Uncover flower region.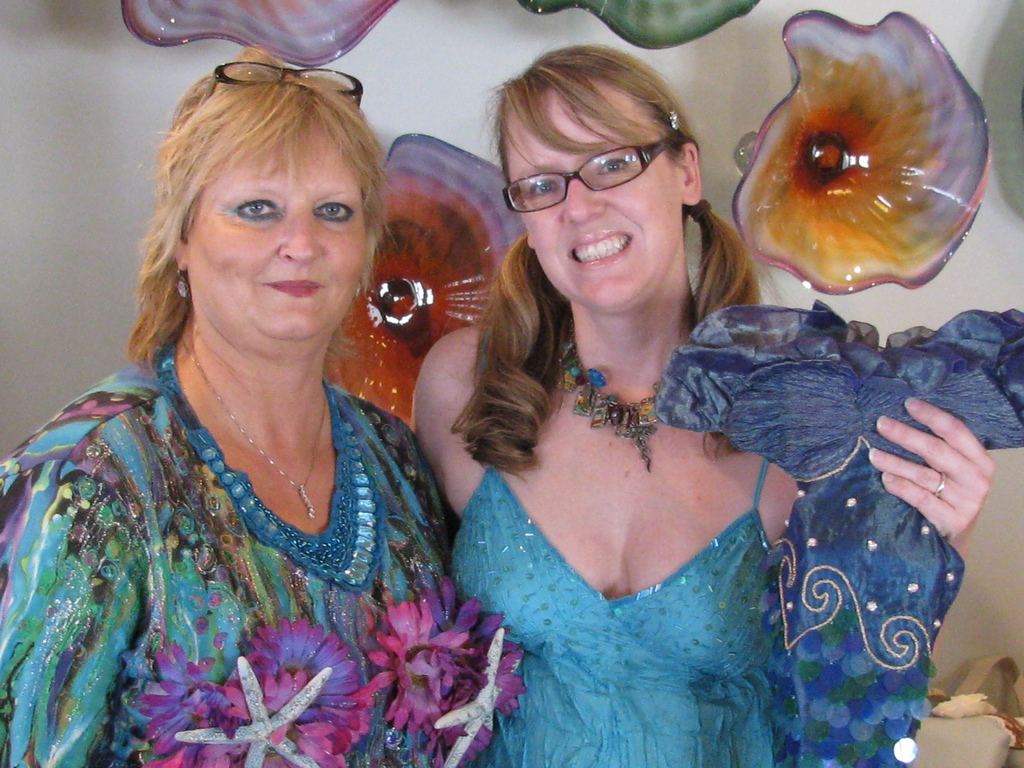
Uncovered: left=124, top=0, right=404, bottom=68.
